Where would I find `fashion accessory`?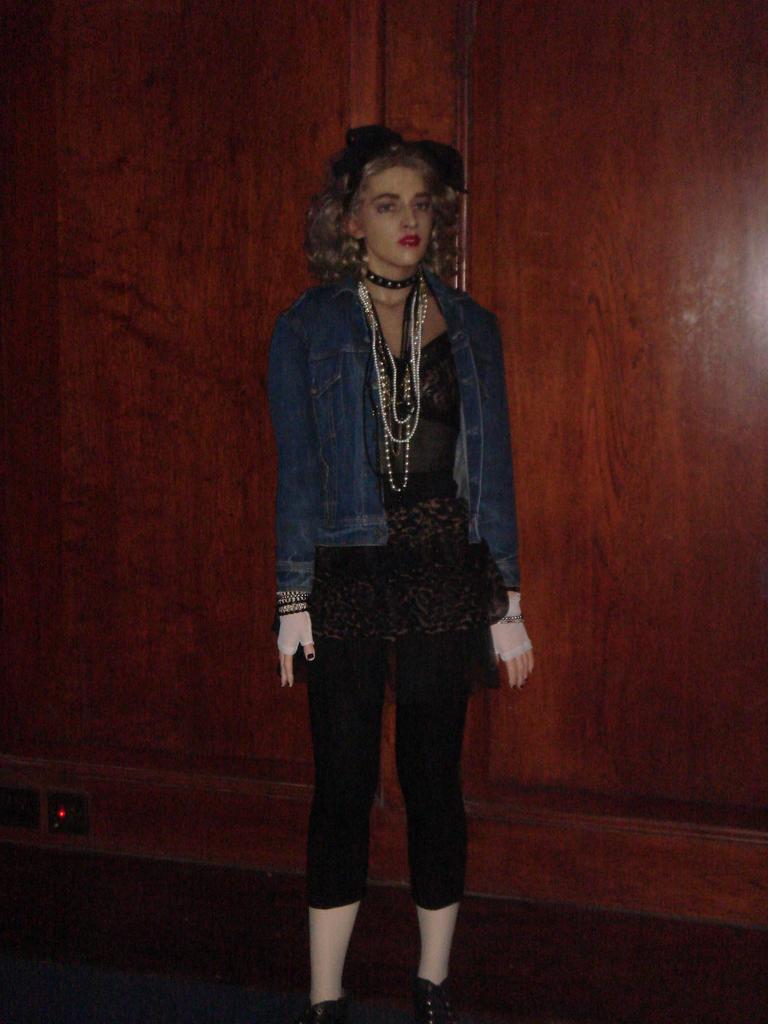
At <region>328, 124, 470, 206</region>.
